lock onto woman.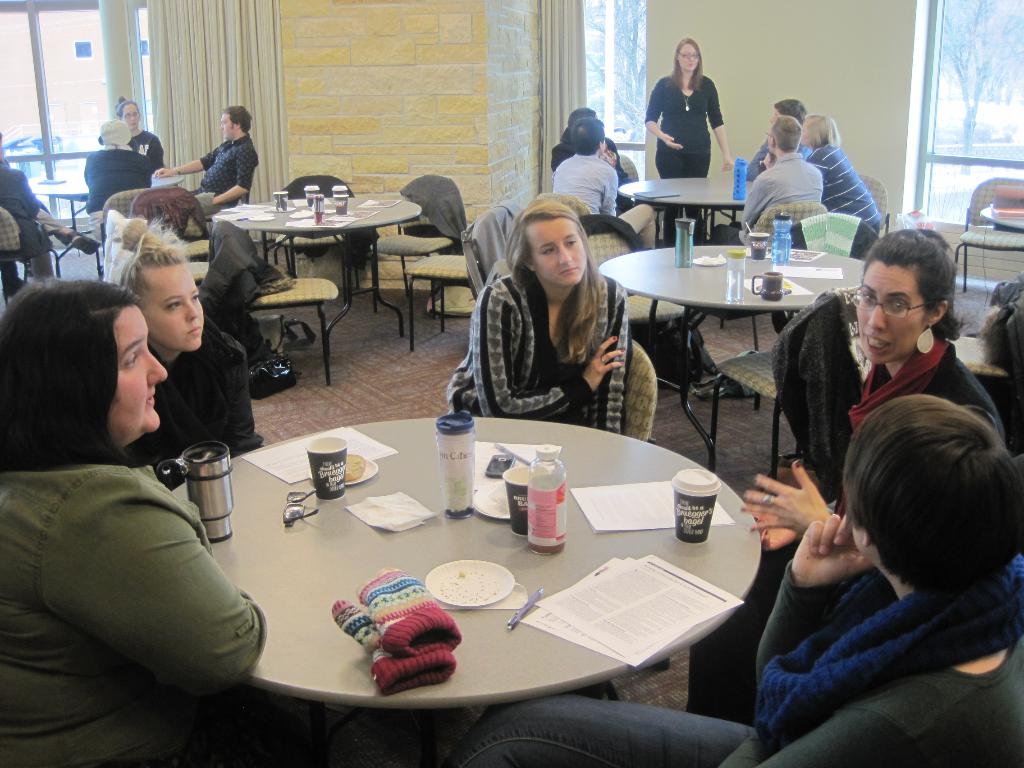
Locked: 1,282,272,767.
